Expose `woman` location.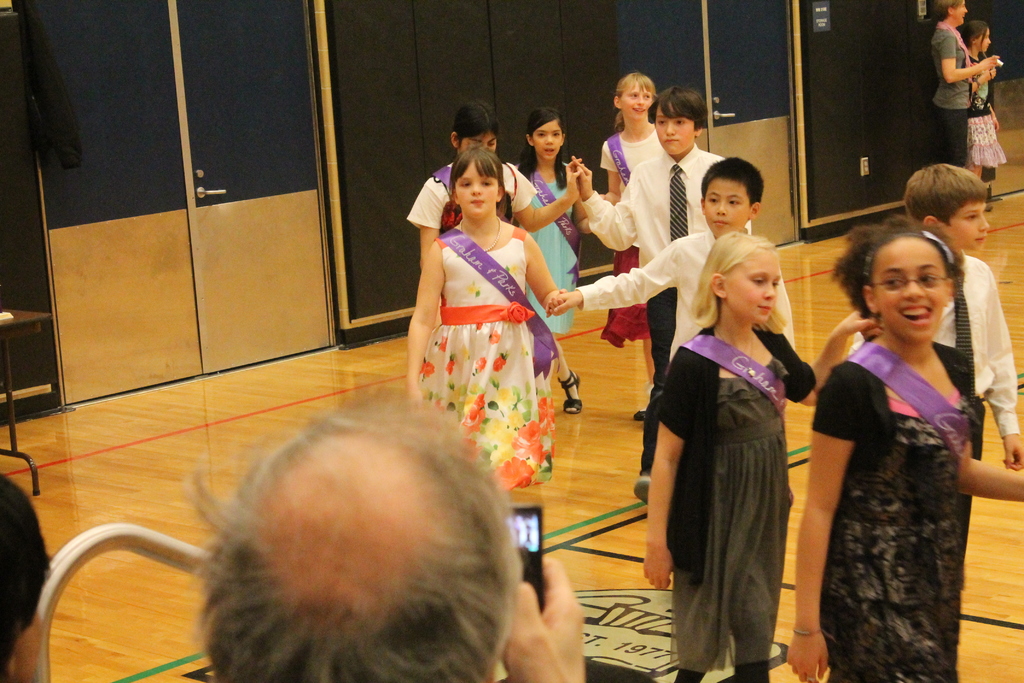
Exposed at bbox(929, 0, 1004, 168).
